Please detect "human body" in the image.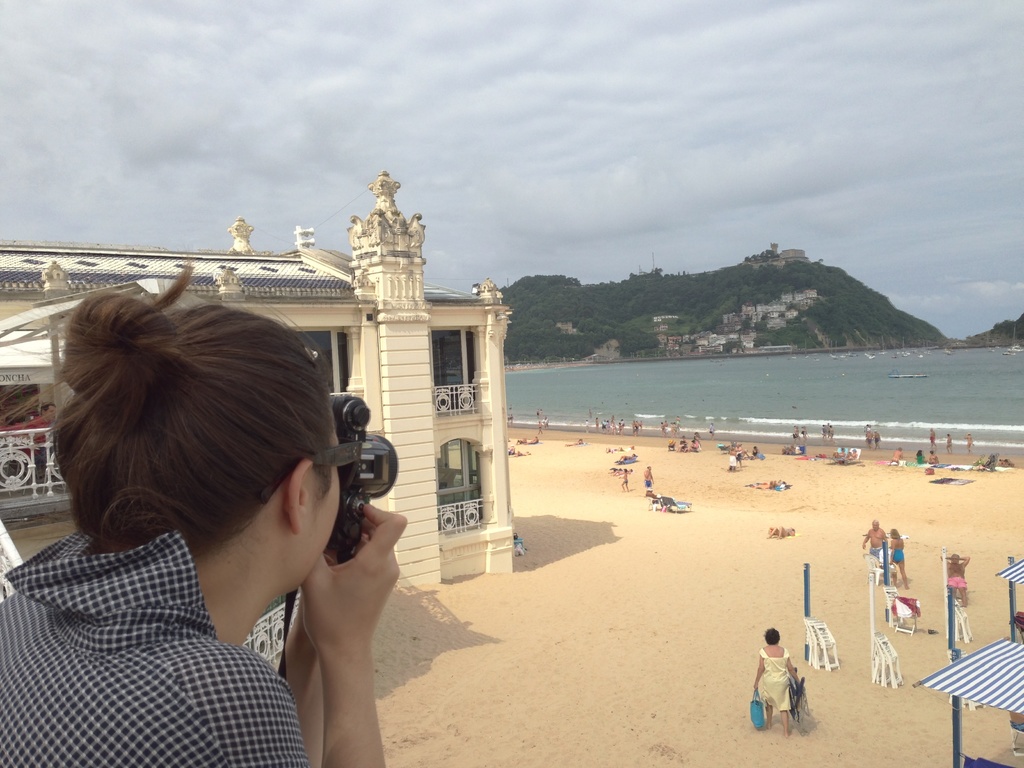
l=621, t=452, r=635, b=463.
